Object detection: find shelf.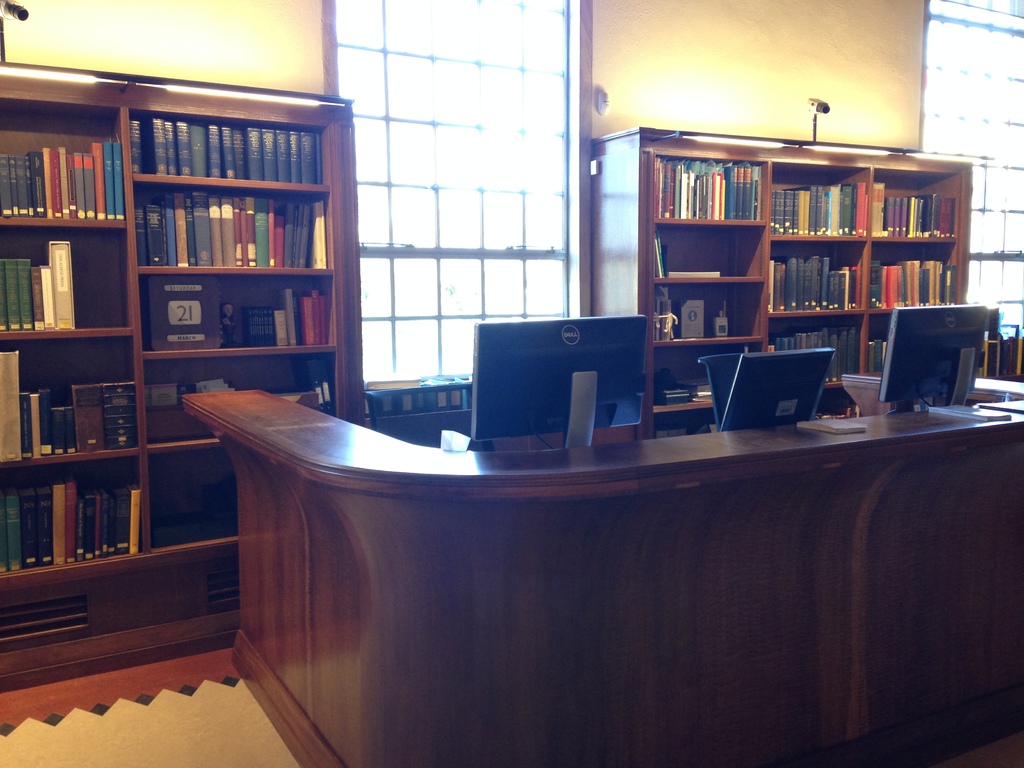
0:467:154:584.
